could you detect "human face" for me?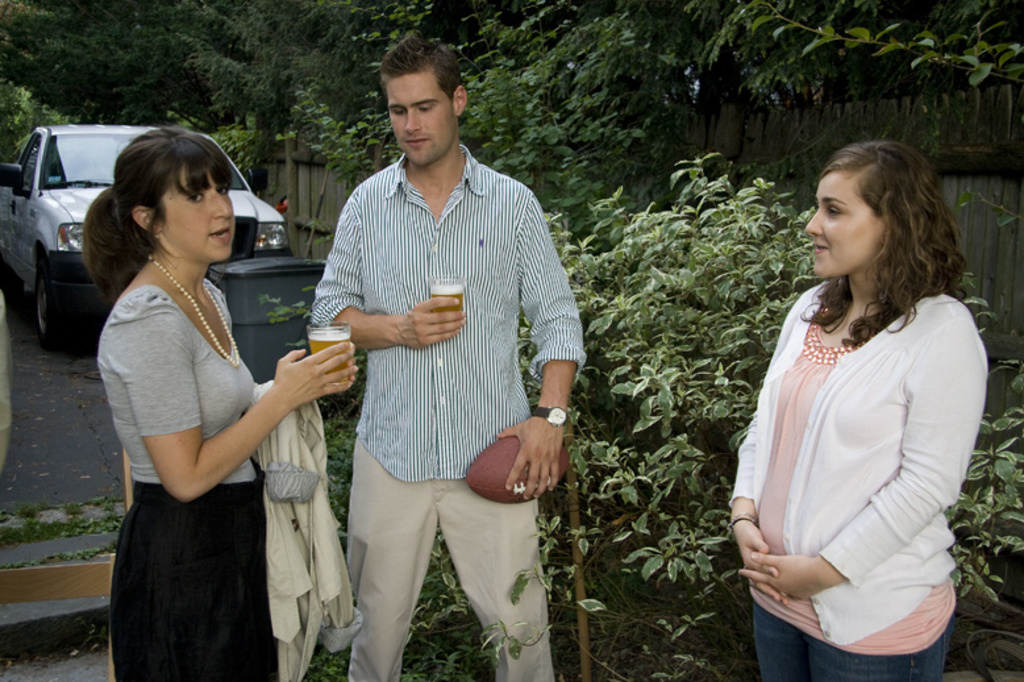
Detection result: <region>386, 75, 455, 167</region>.
